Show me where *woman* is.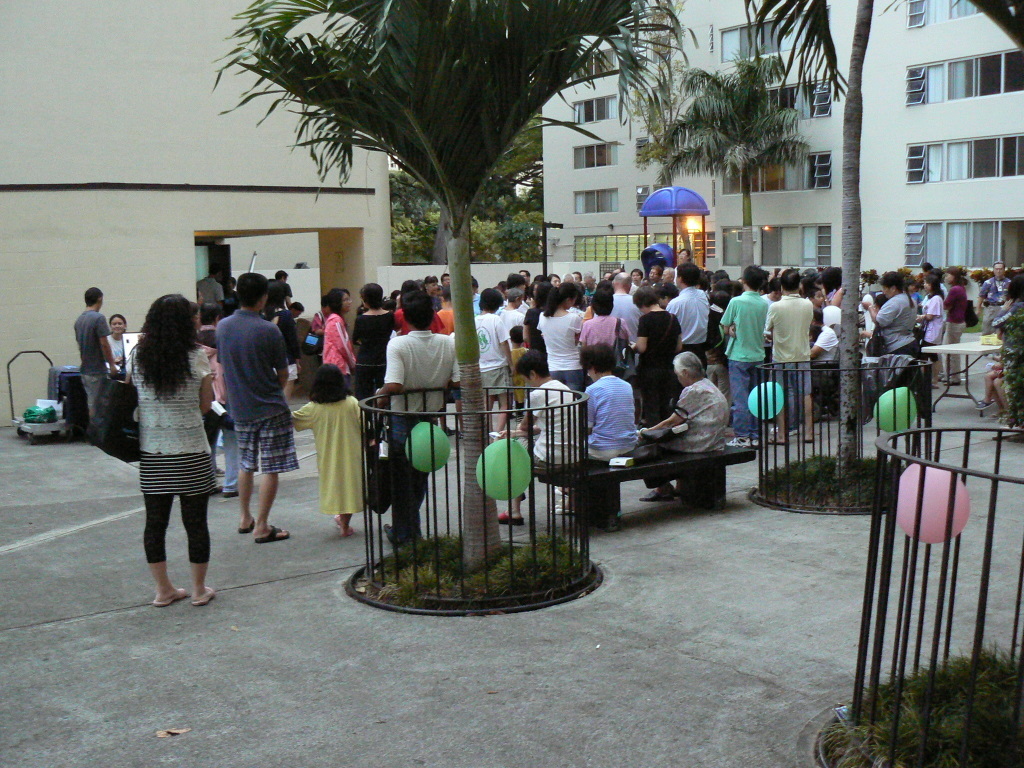
*woman* is at 524,281,551,346.
